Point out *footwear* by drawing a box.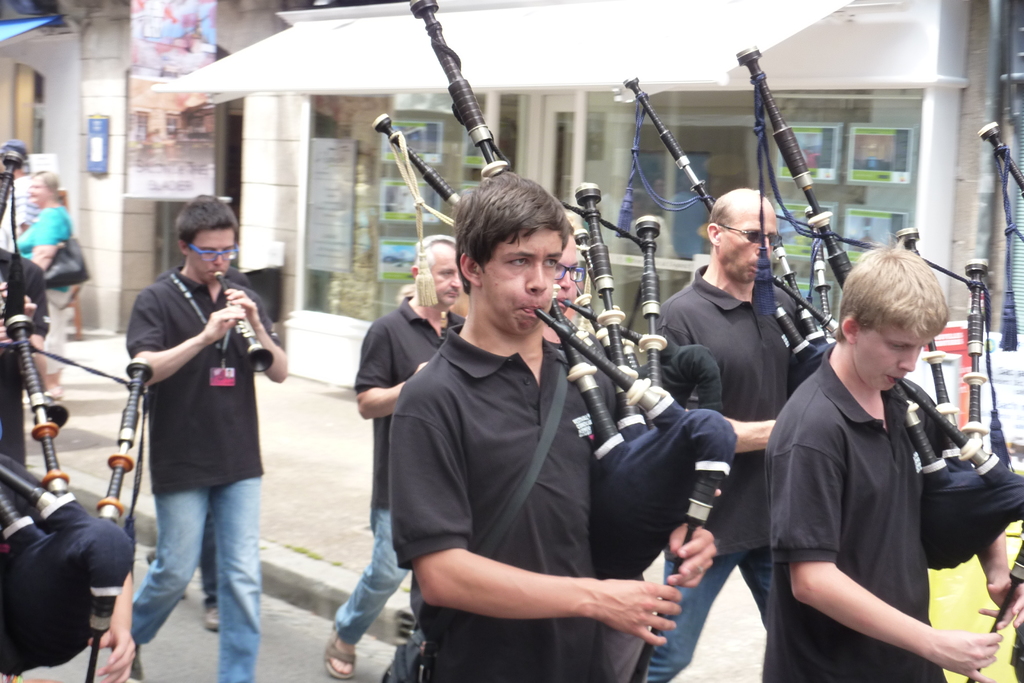
(left=323, top=632, right=350, bottom=675).
